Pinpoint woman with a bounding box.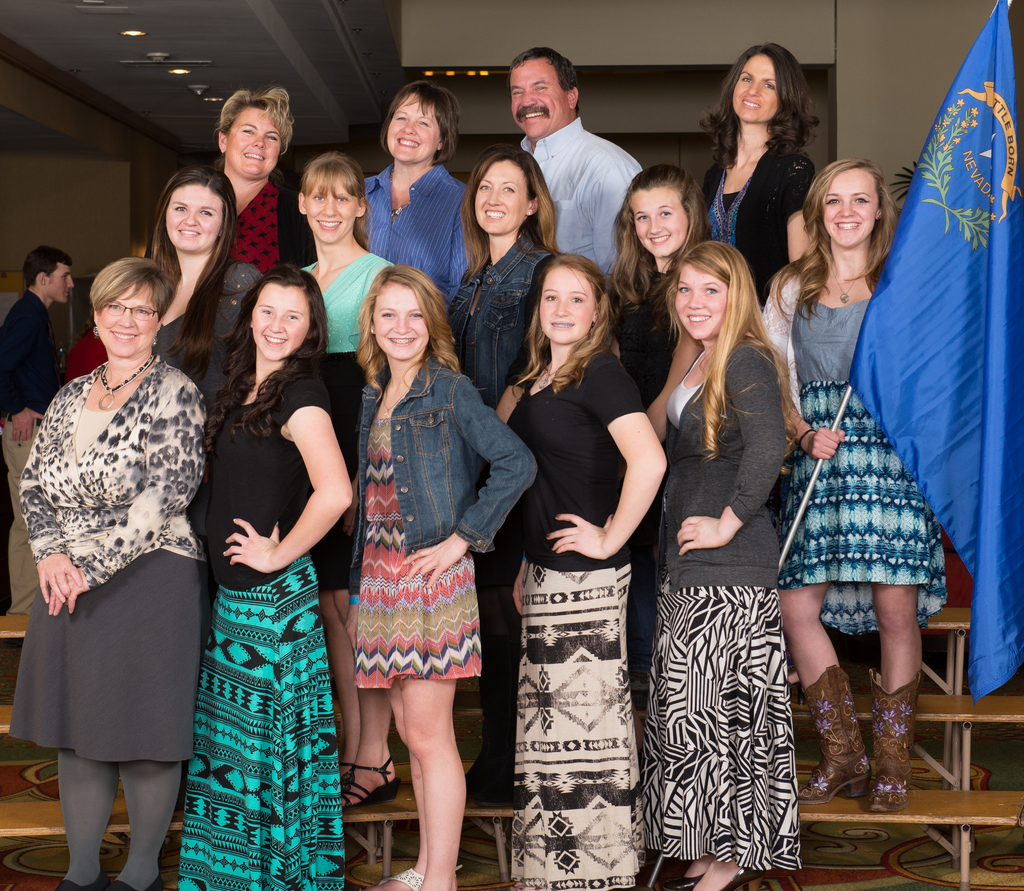
locate(637, 237, 796, 890).
